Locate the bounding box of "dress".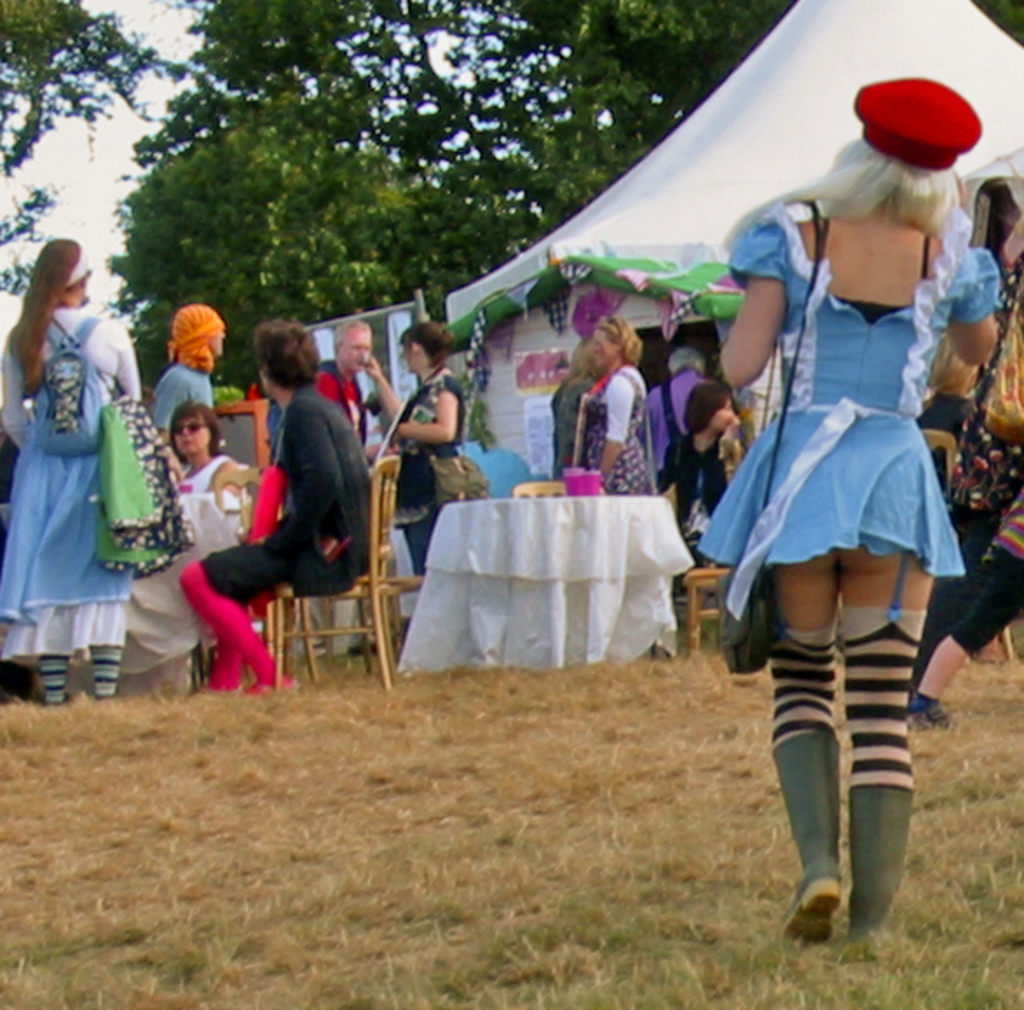
Bounding box: Rect(577, 368, 649, 488).
